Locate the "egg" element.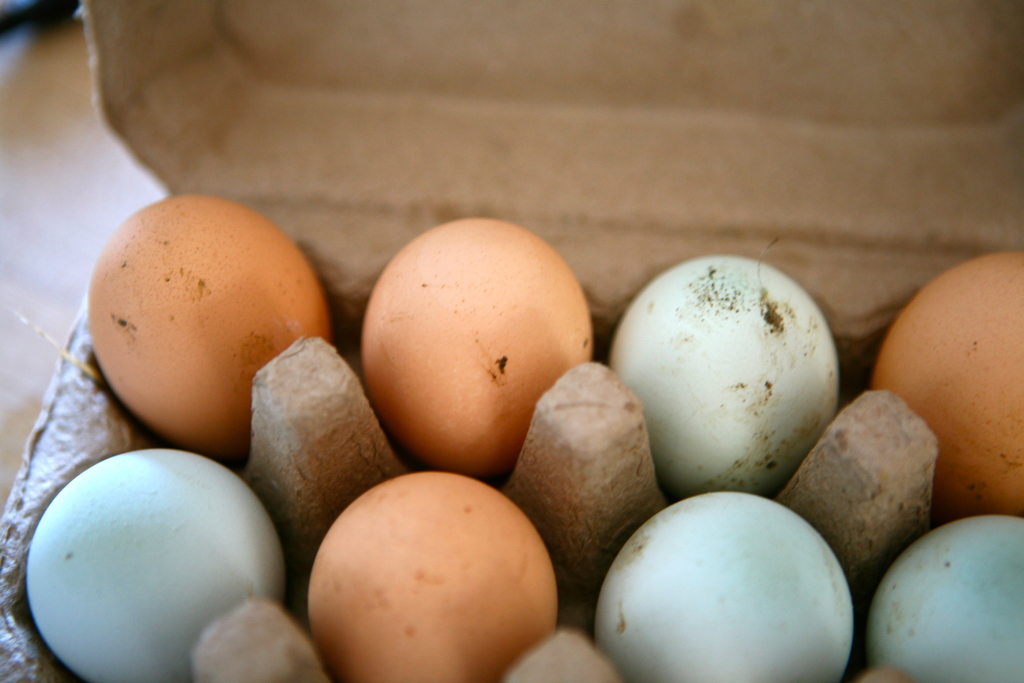
Element bbox: box(861, 519, 1023, 682).
